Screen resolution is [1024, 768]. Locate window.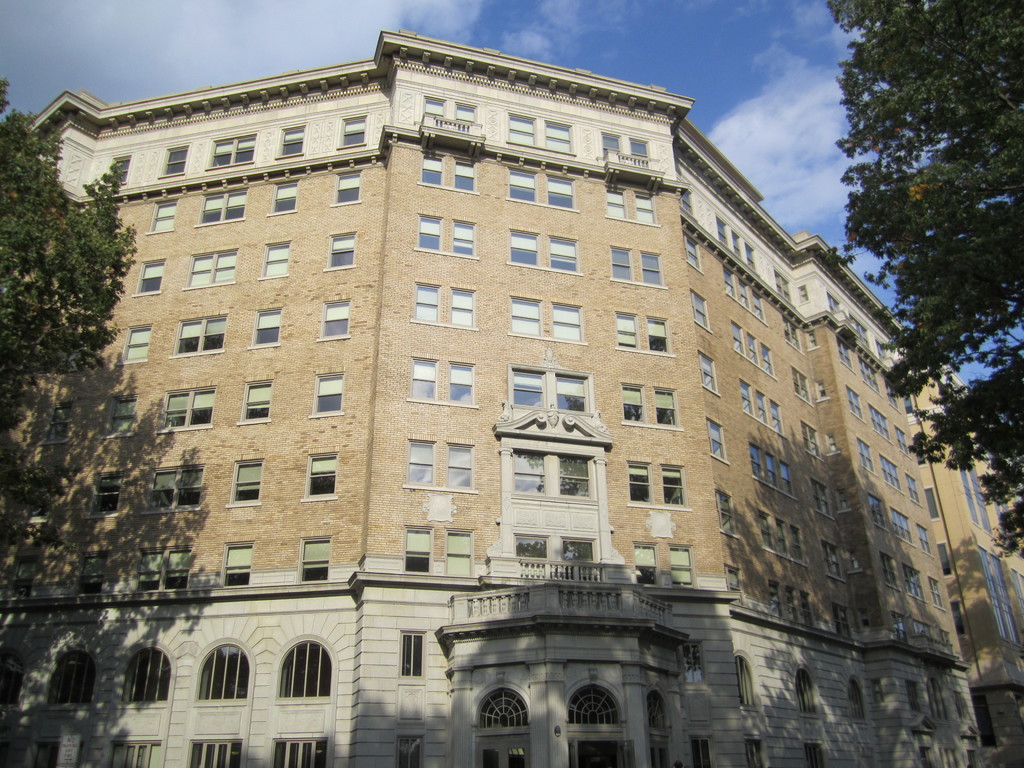
region(272, 185, 294, 210).
